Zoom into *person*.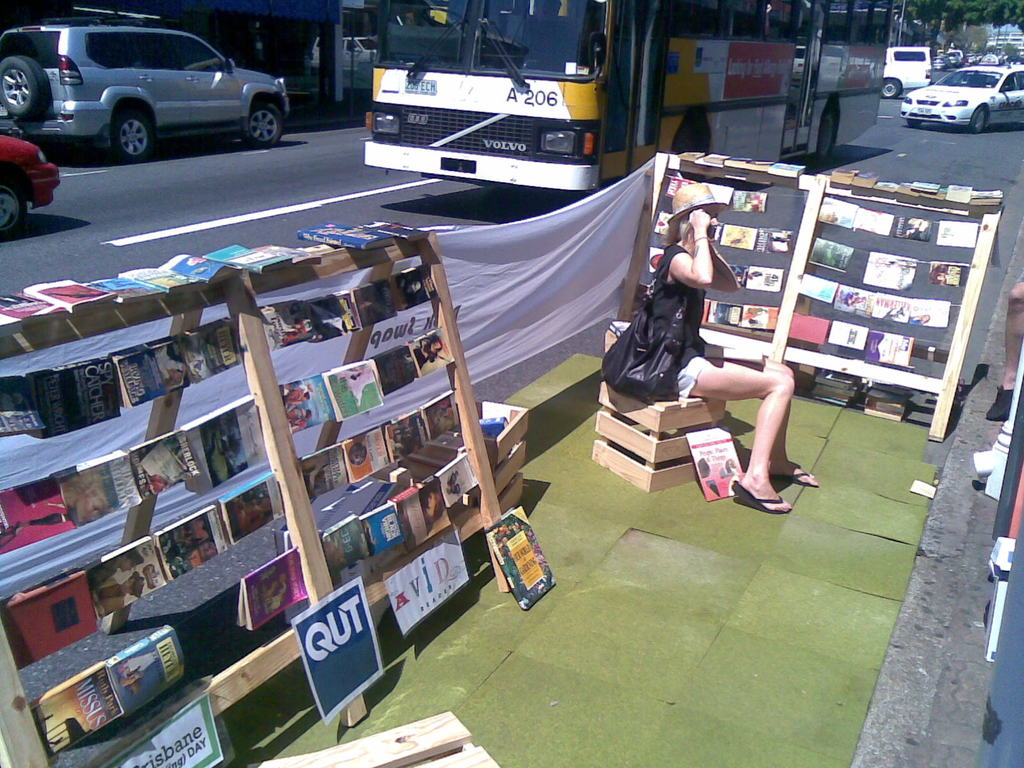
Zoom target: (619,179,820,516).
